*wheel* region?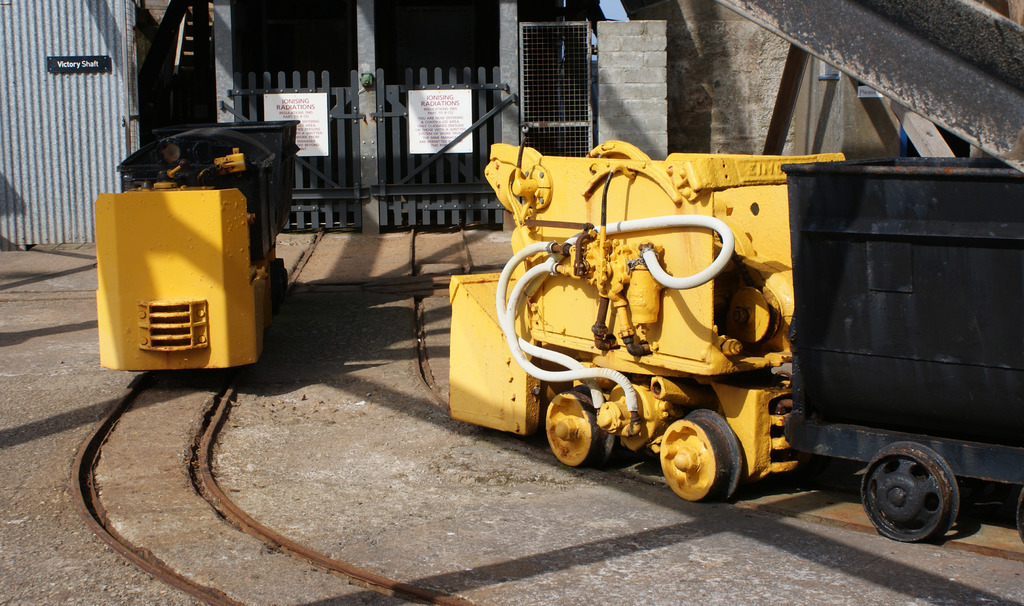
<bbox>860, 442, 971, 548</bbox>
